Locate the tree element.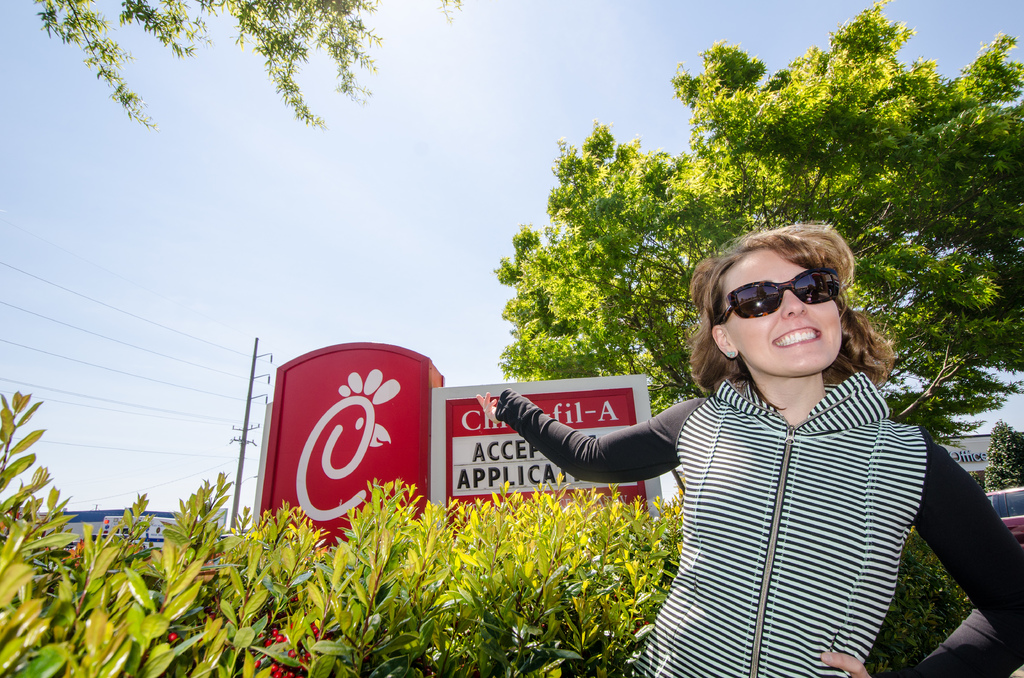
Element bbox: <box>5,384,678,677</box>.
